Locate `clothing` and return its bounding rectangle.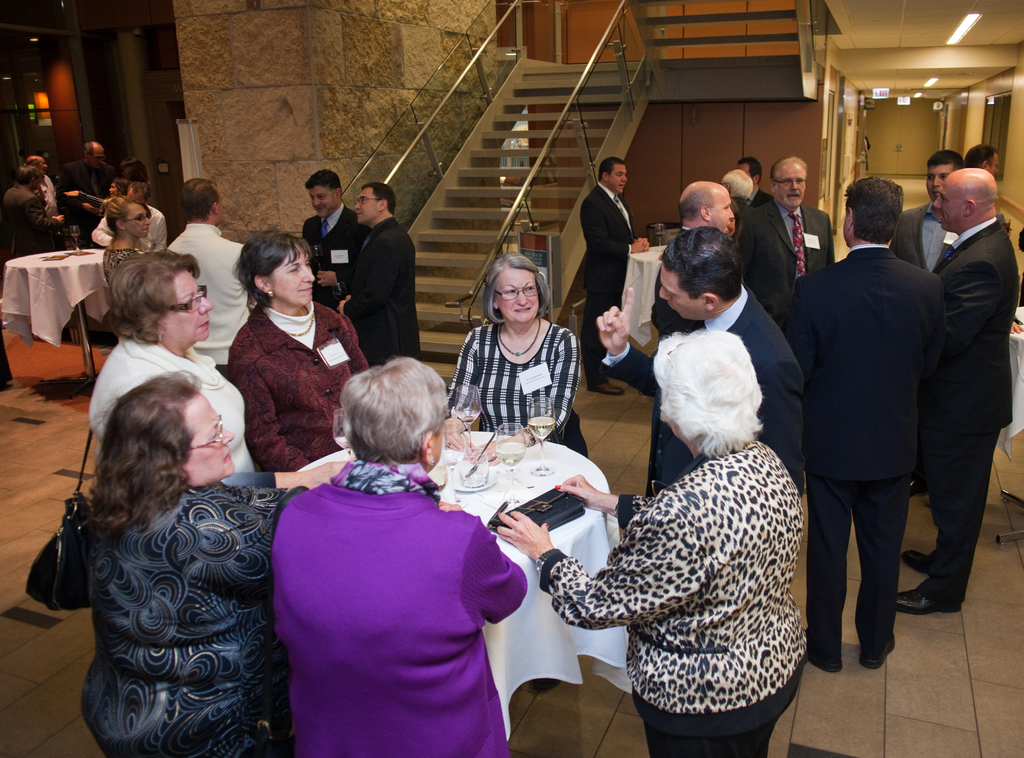
left=538, top=440, right=806, bottom=757.
